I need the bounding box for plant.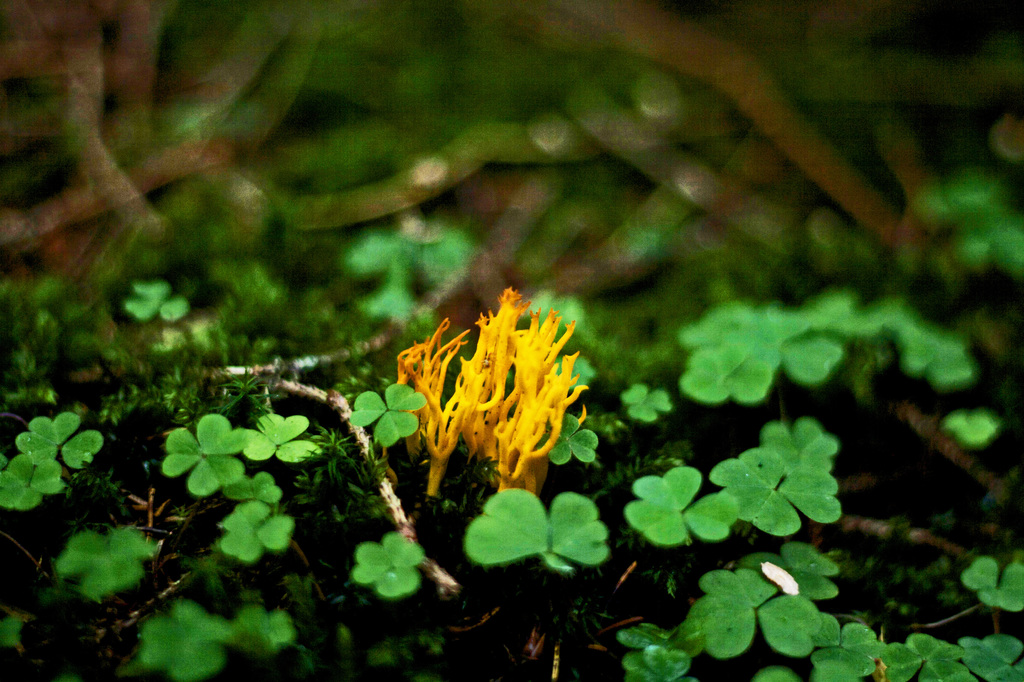
Here it is: left=877, top=633, right=964, bottom=681.
